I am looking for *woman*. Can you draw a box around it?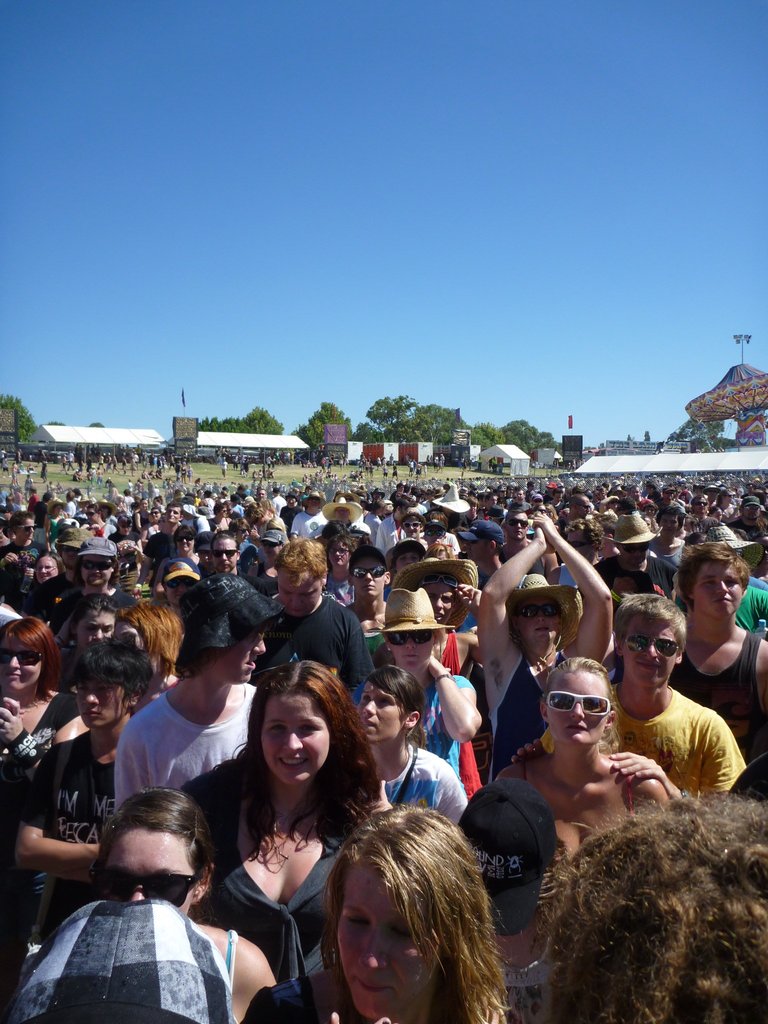
Sure, the bounding box is [left=194, top=644, right=372, bottom=1018].
